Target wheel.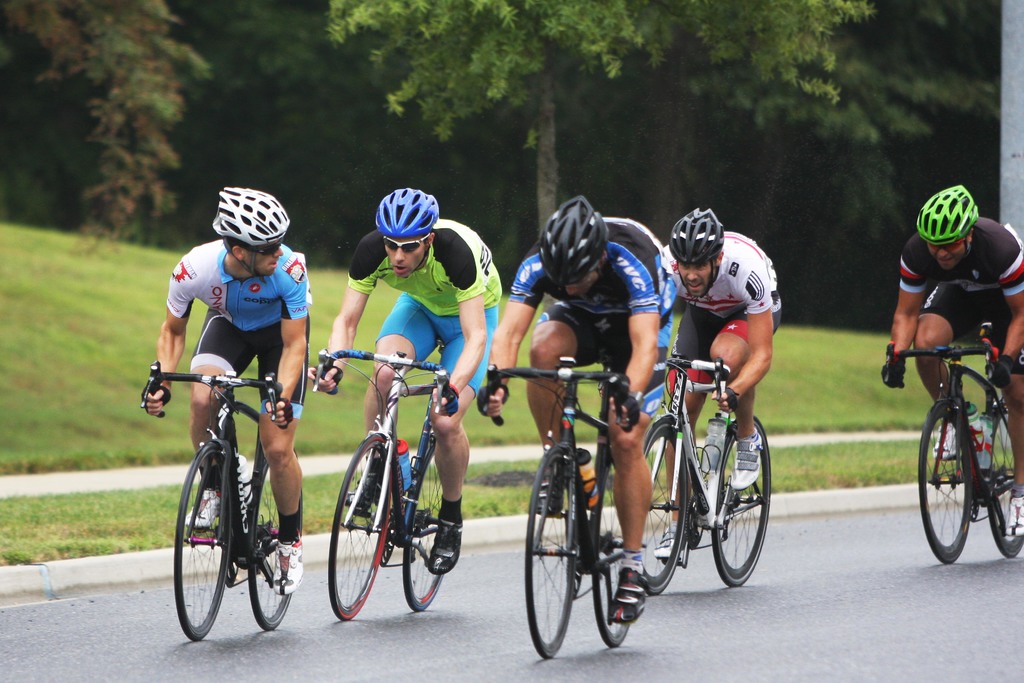
Target region: bbox=(713, 415, 772, 586).
